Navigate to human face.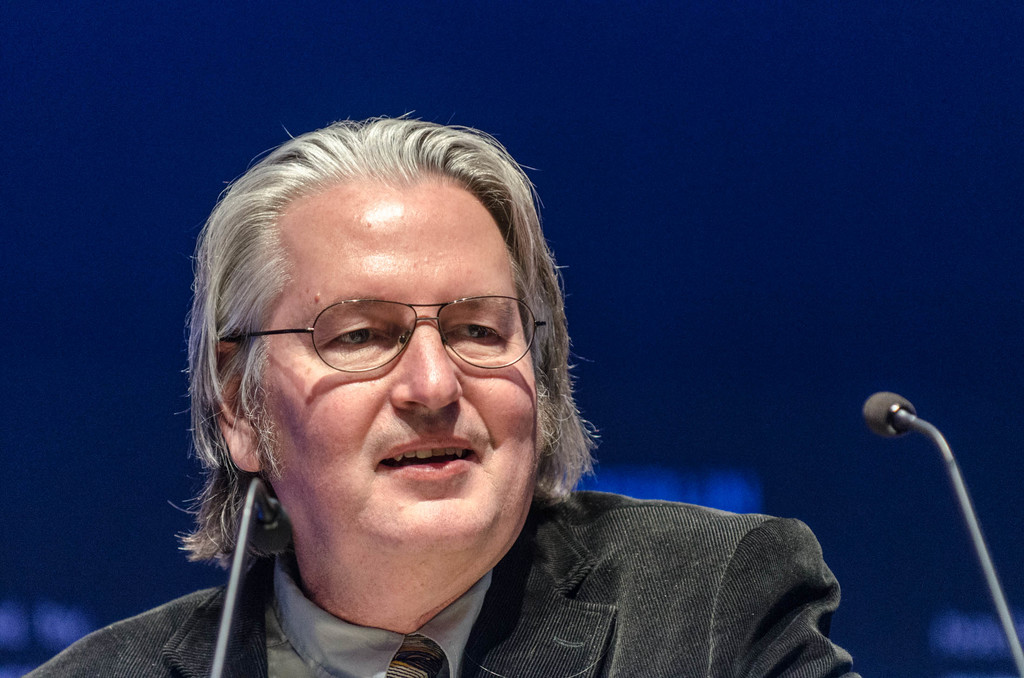
Navigation target: [left=251, top=171, right=541, bottom=556].
